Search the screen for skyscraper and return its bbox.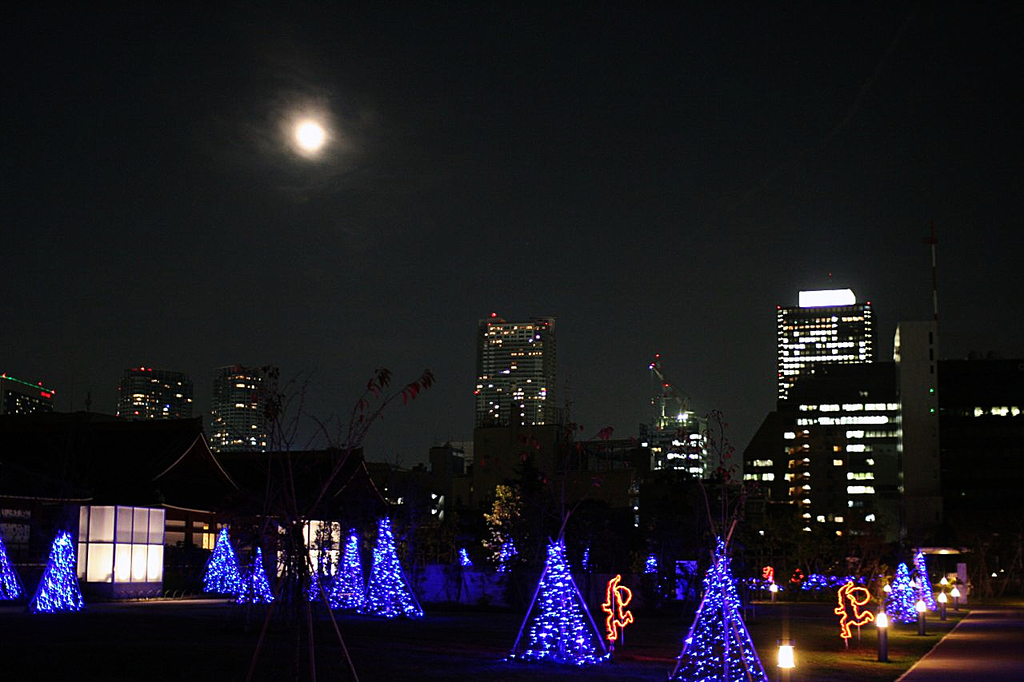
Found: <bbox>468, 315, 568, 440</bbox>.
